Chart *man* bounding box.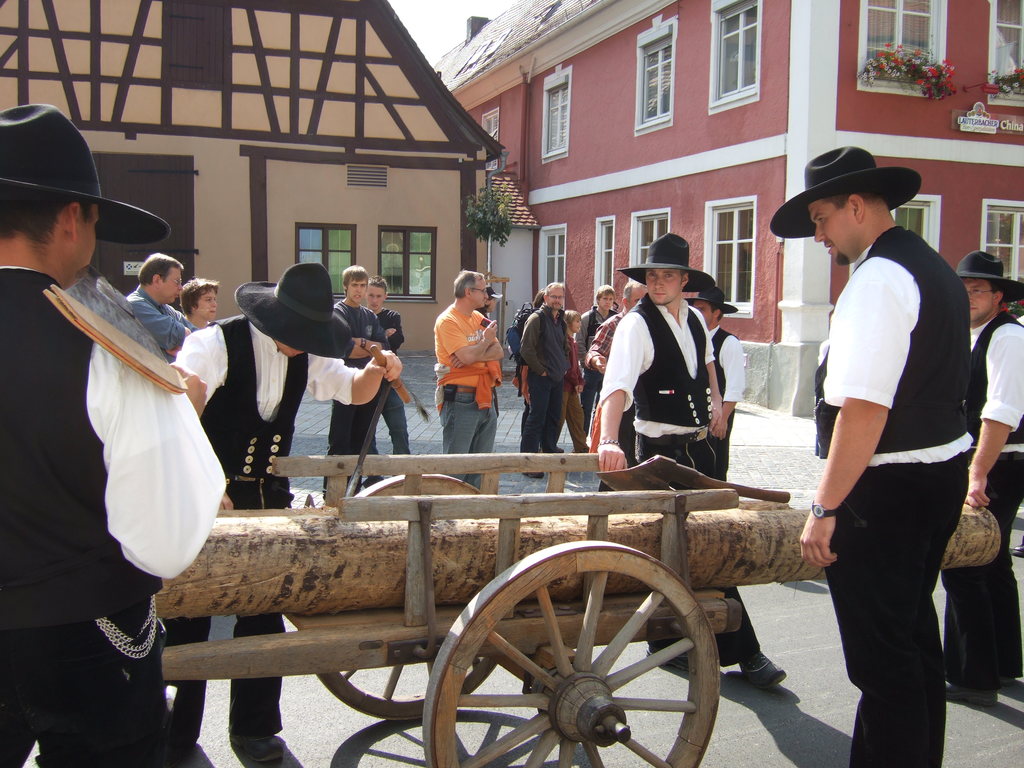
Charted: {"left": 596, "top": 233, "right": 787, "bottom": 688}.
